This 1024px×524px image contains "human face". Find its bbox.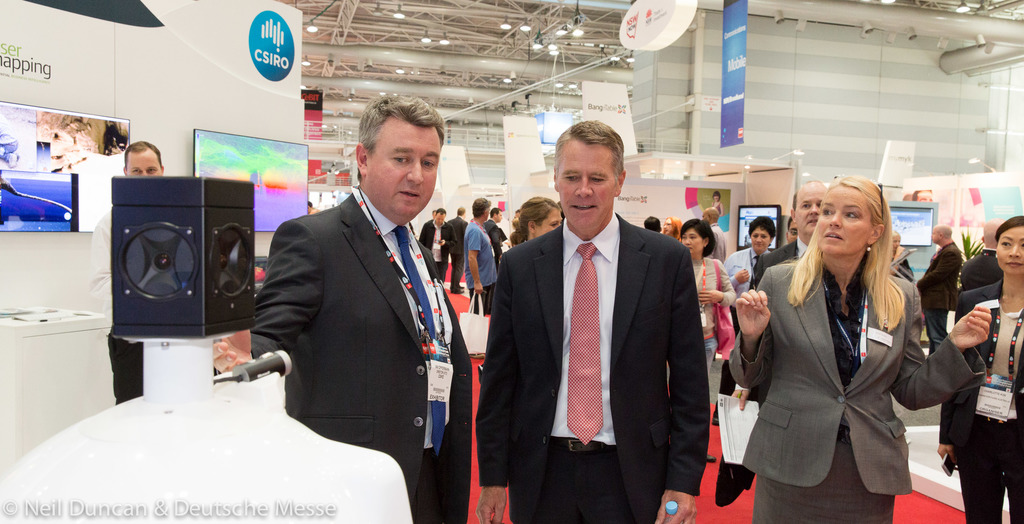
(996,225,1023,273).
